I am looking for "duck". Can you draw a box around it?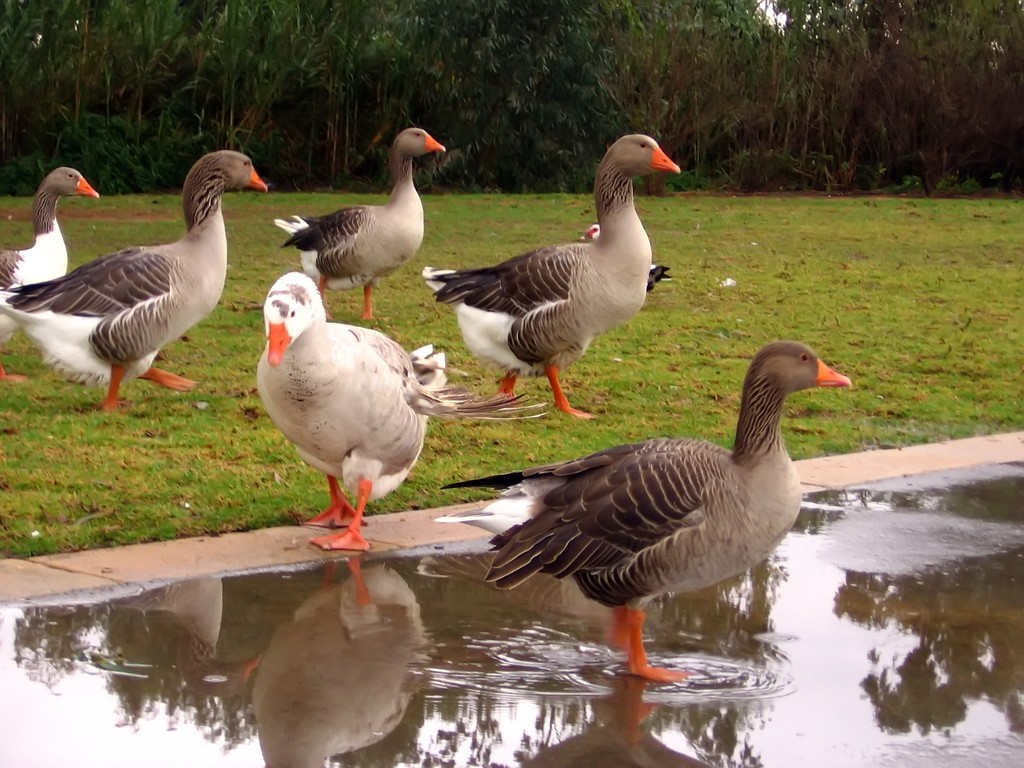
Sure, the bounding box is {"x1": 0, "y1": 143, "x2": 270, "y2": 400}.
